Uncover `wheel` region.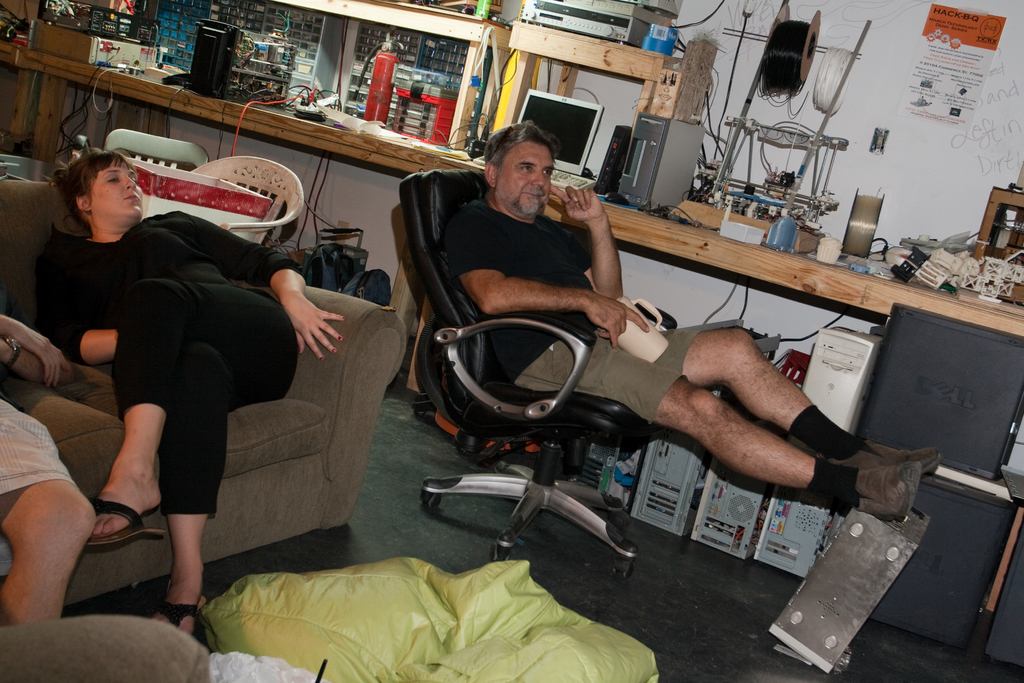
Uncovered: [496, 547, 513, 565].
